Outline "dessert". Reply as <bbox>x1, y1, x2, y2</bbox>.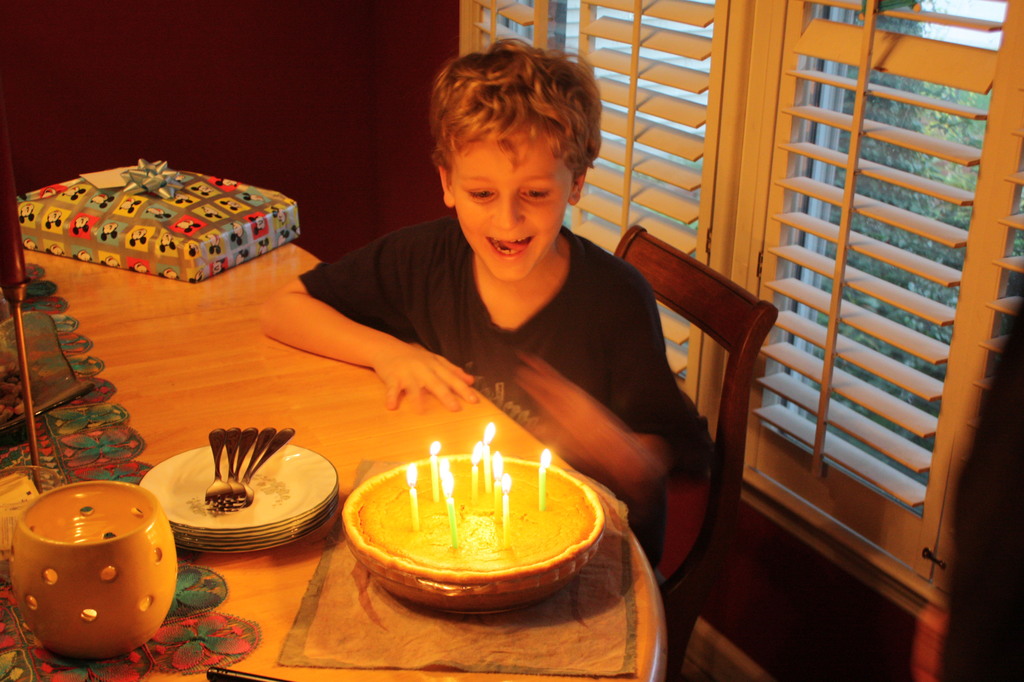
<bbox>347, 459, 606, 617</bbox>.
